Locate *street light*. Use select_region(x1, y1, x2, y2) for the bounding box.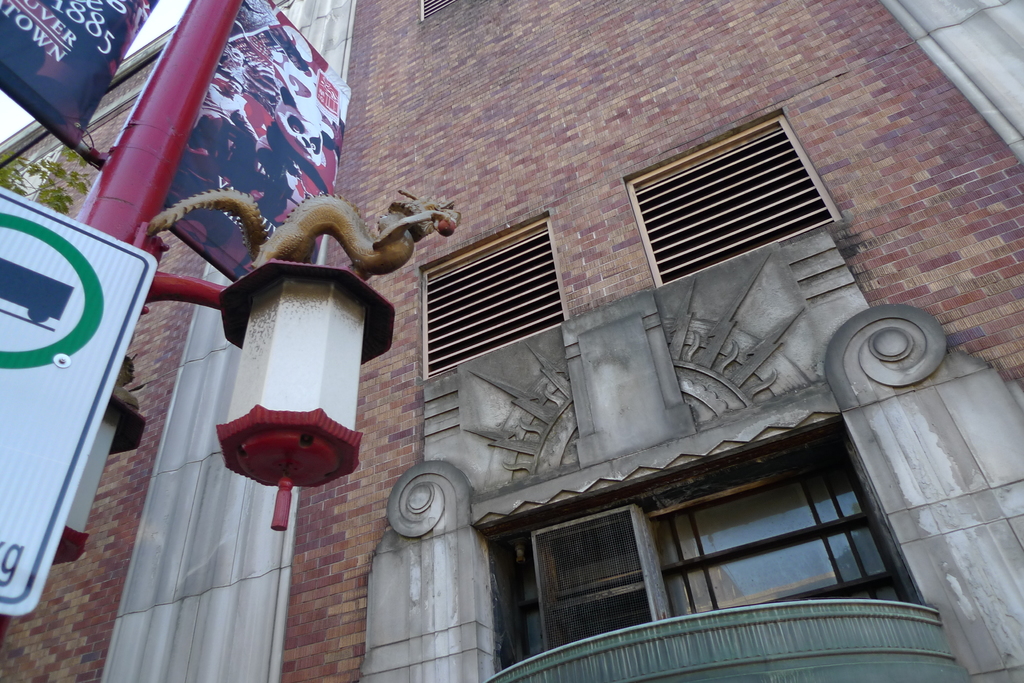
select_region(157, 186, 423, 593).
